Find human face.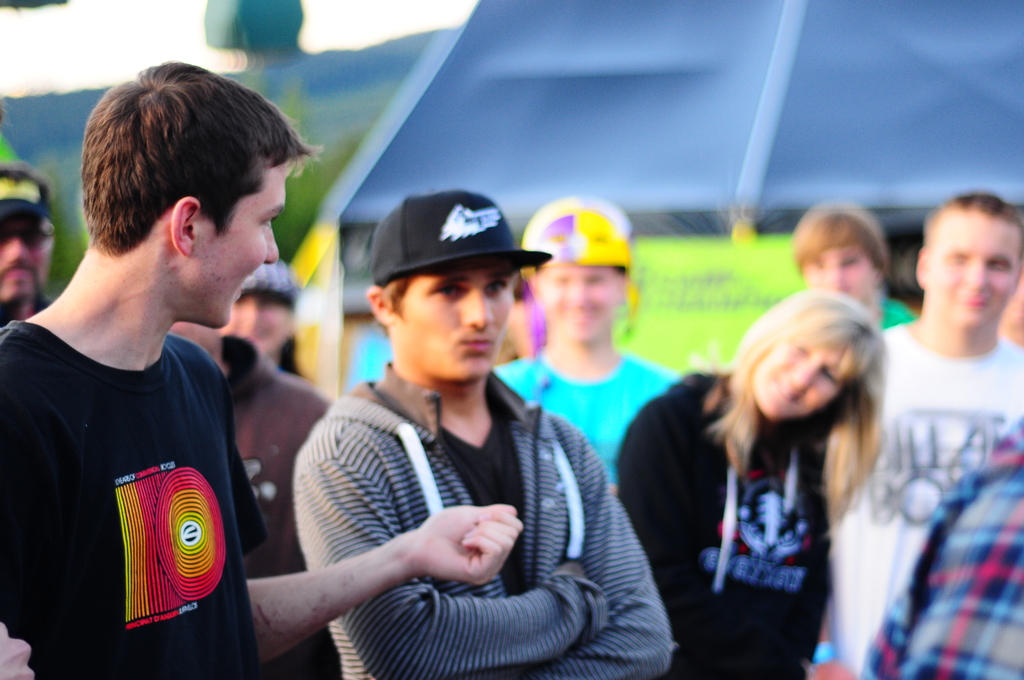
l=233, t=281, r=288, b=355.
